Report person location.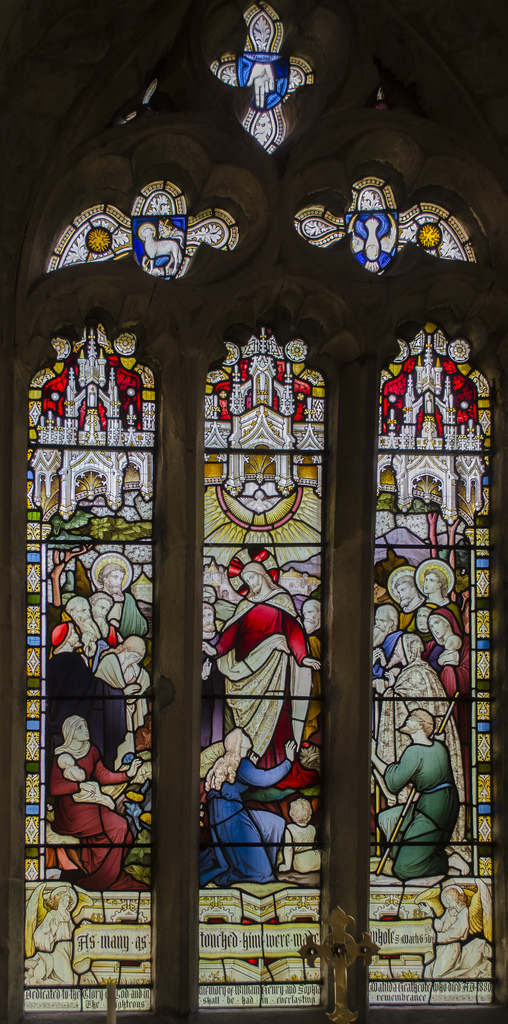
Report: {"x1": 26, "y1": 889, "x2": 82, "y2": 982}.
